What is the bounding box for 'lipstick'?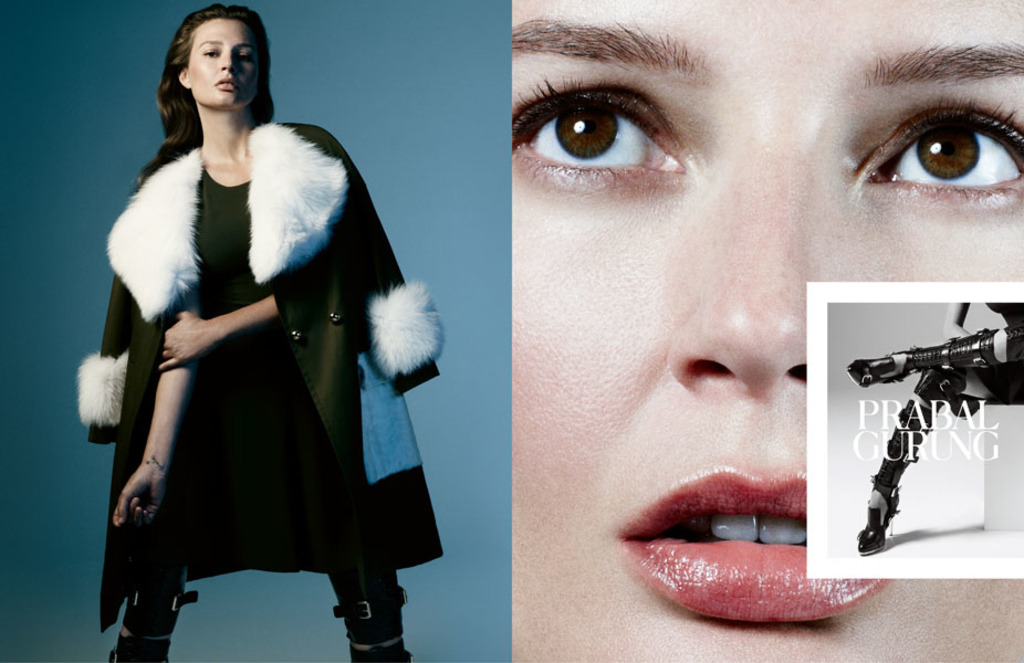
607, 475, 859, 628.
